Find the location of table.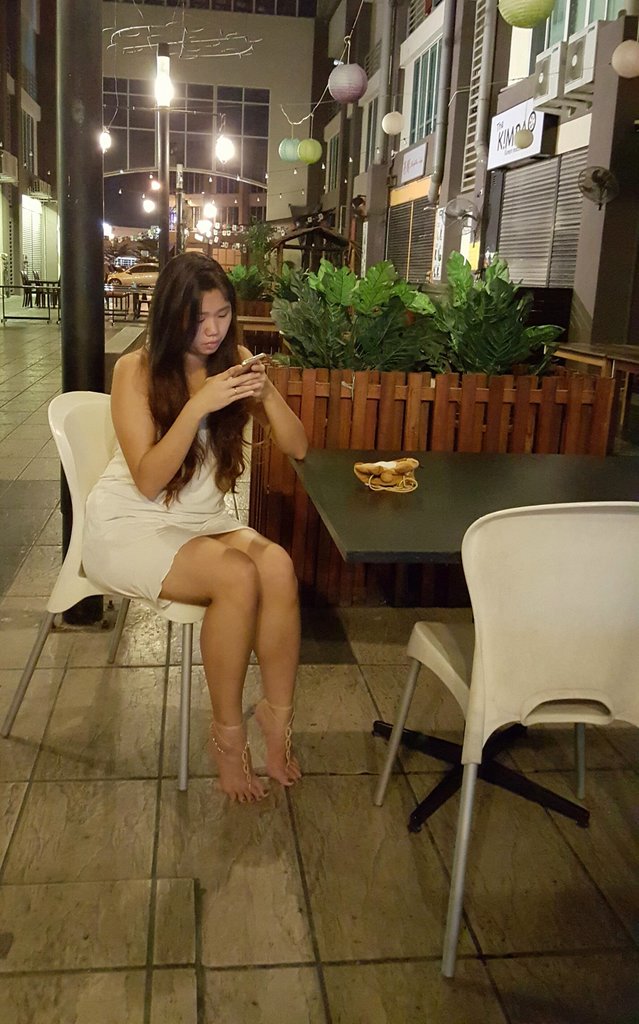
Location: <region>283, 442, 638, 830</region>.
